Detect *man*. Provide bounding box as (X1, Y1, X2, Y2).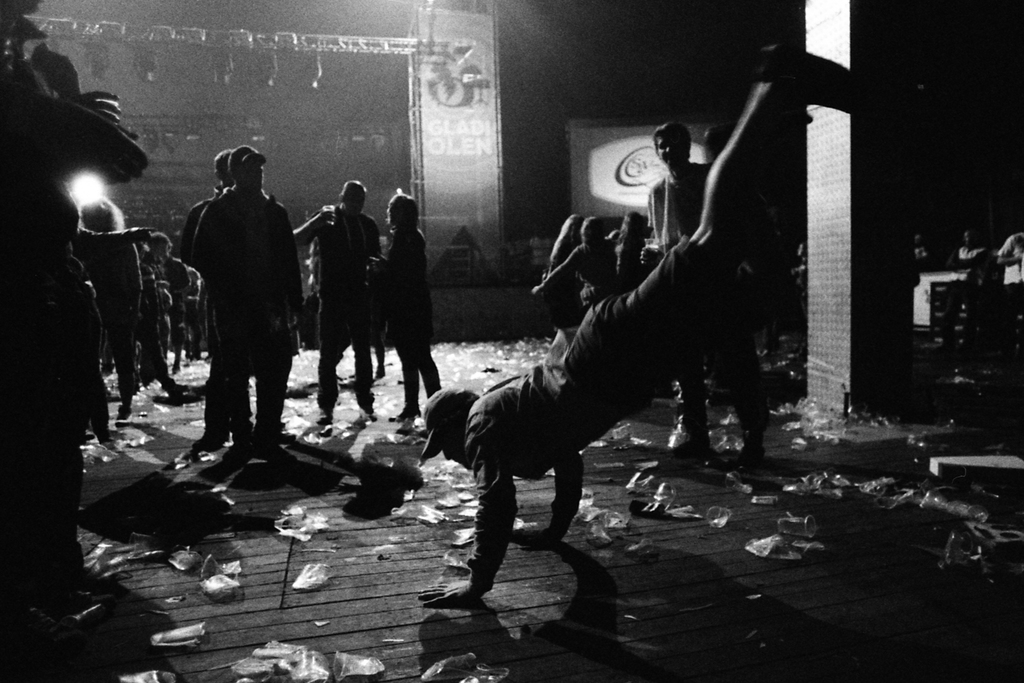
(295, 179, 387, 426).
